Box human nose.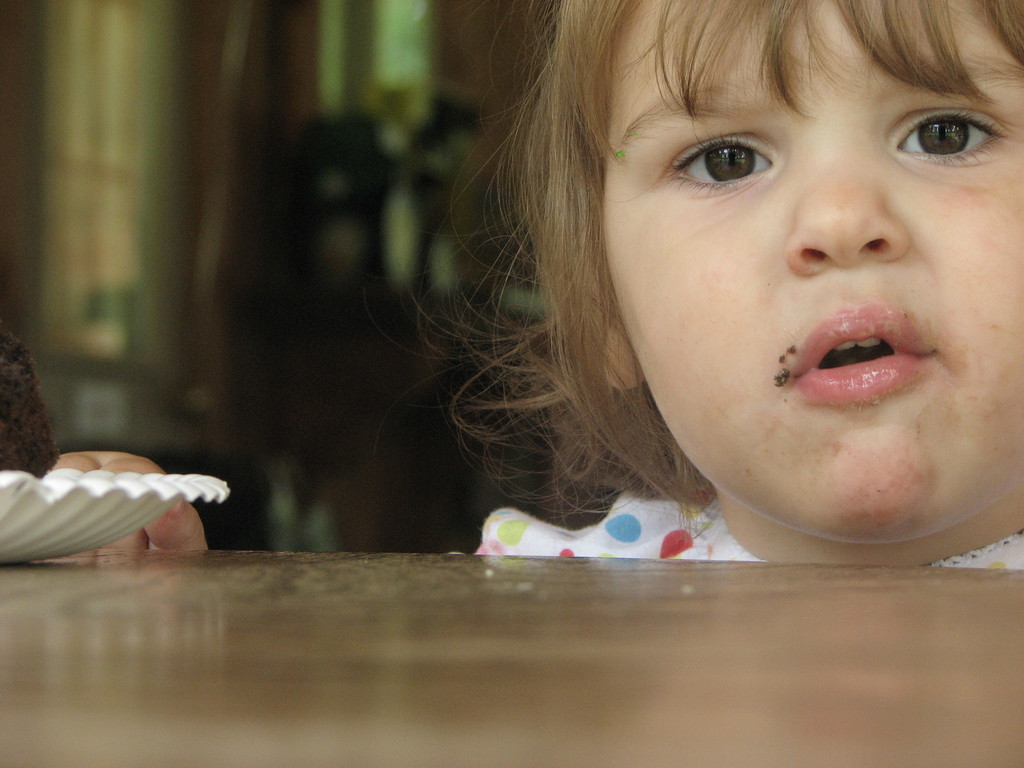
[x1=781, y1=136, x2=911, y2=278].
